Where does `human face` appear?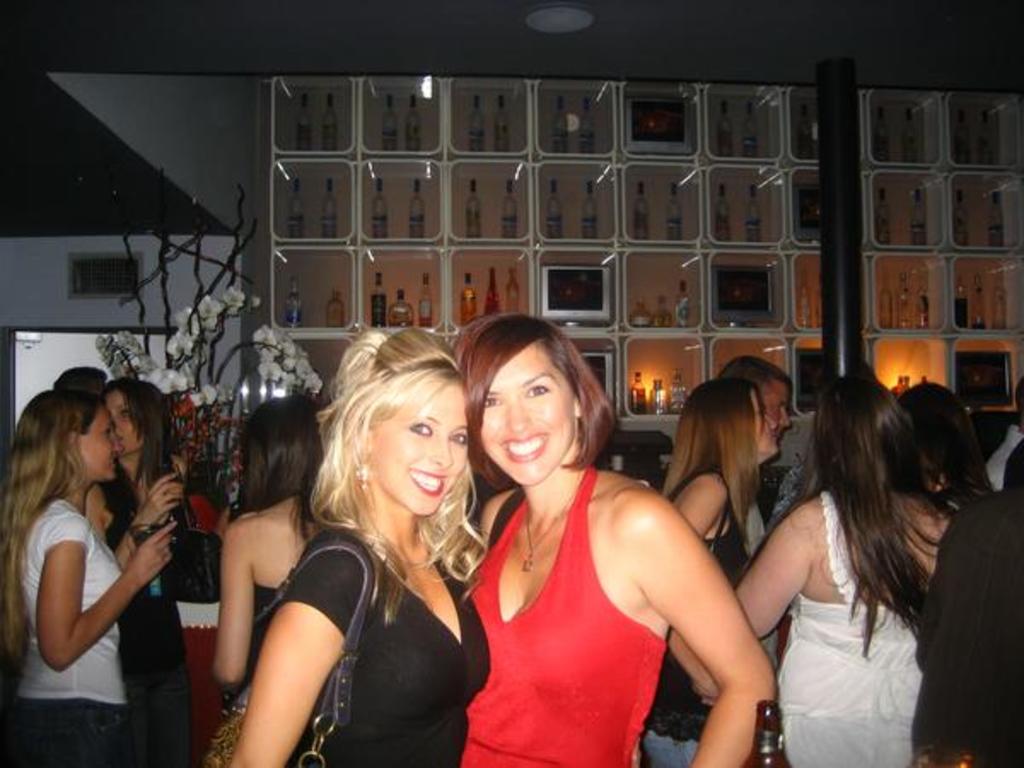
Appears at region(77, 408, 118, 480).
